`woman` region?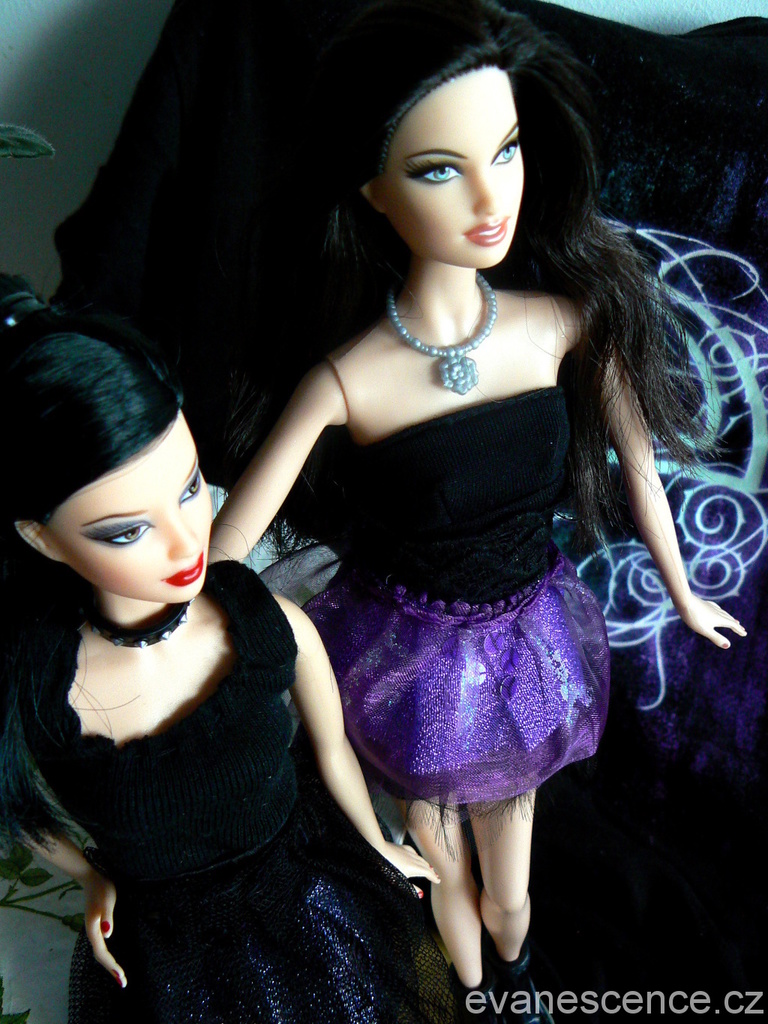
[x1=0, y1=320, x2=445, y2=1023]
